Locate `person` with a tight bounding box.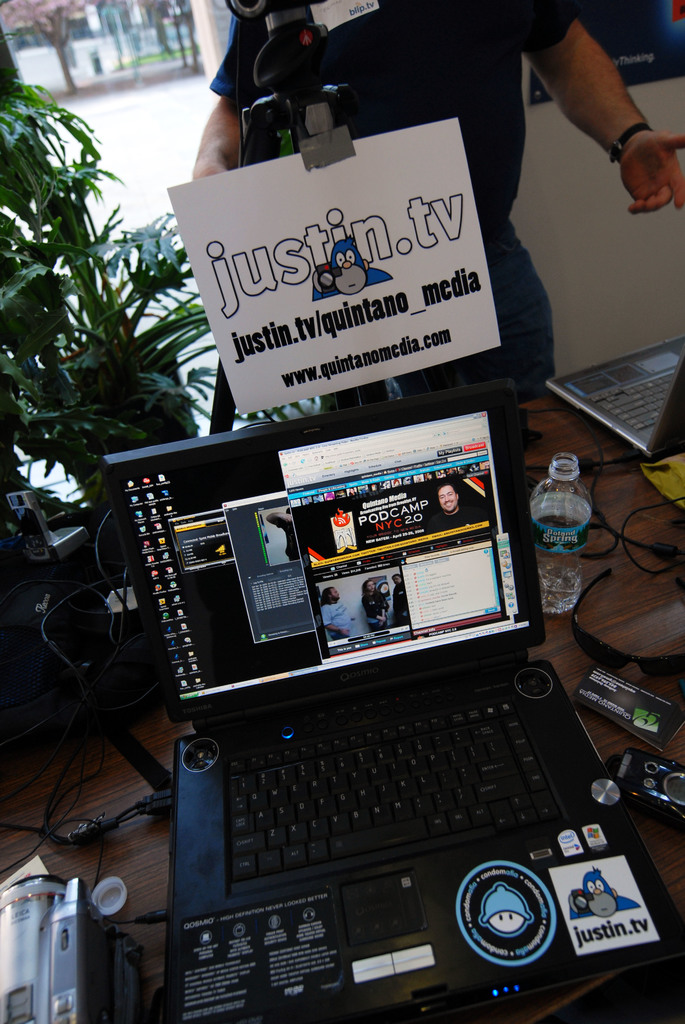
(x1=180, y1=0, x2=684, y2=394).
